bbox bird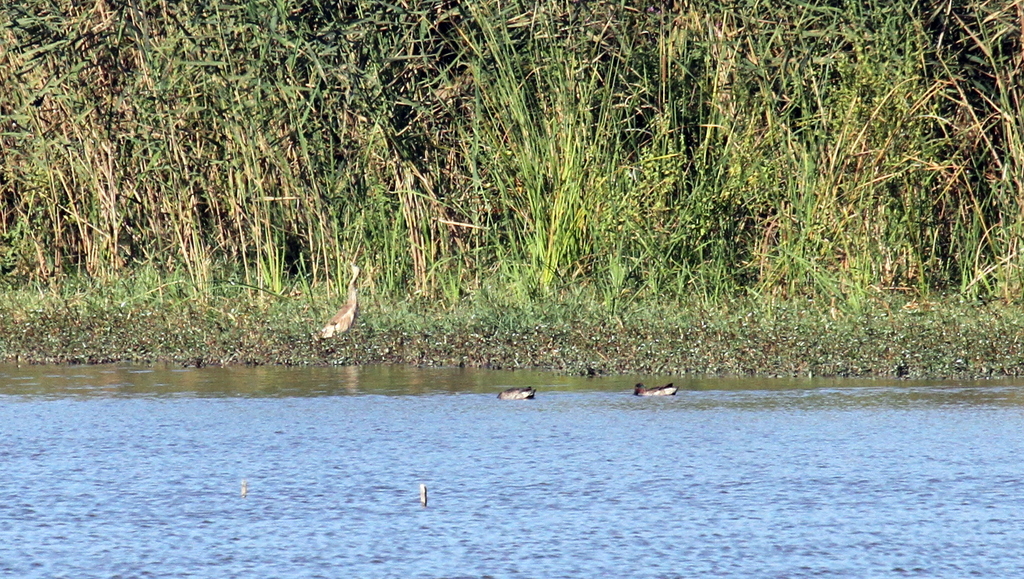
select_region(634, 379, 675, 399)
